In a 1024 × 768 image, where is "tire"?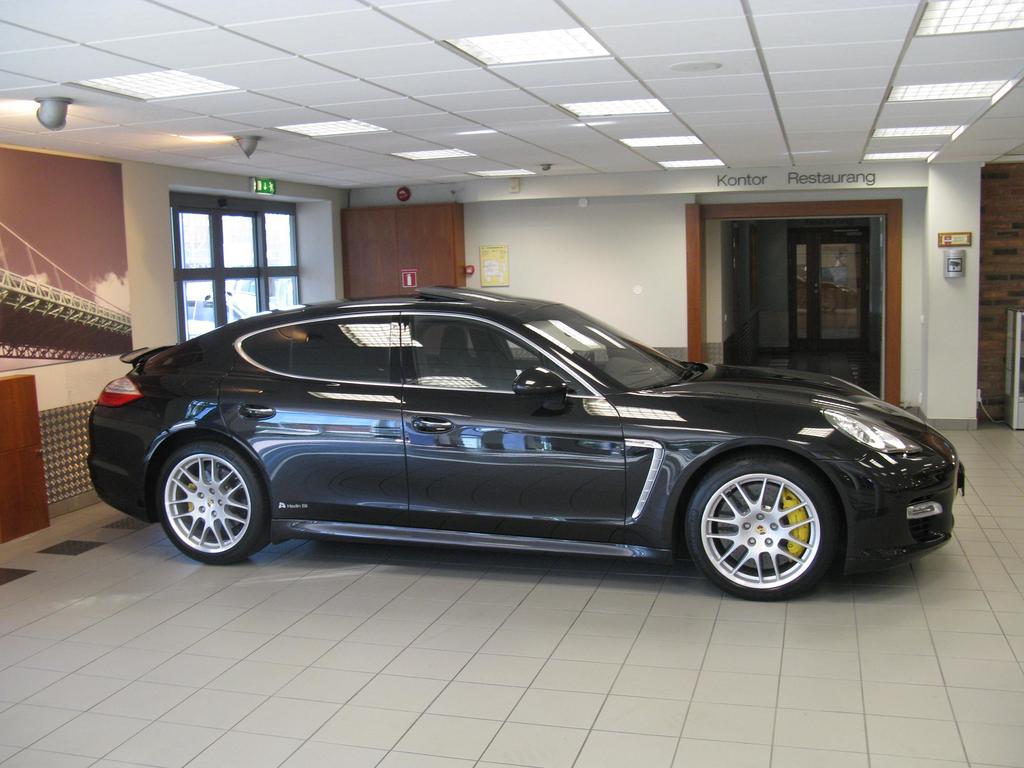
(left=685, top=453, right=837, bottom=595).
